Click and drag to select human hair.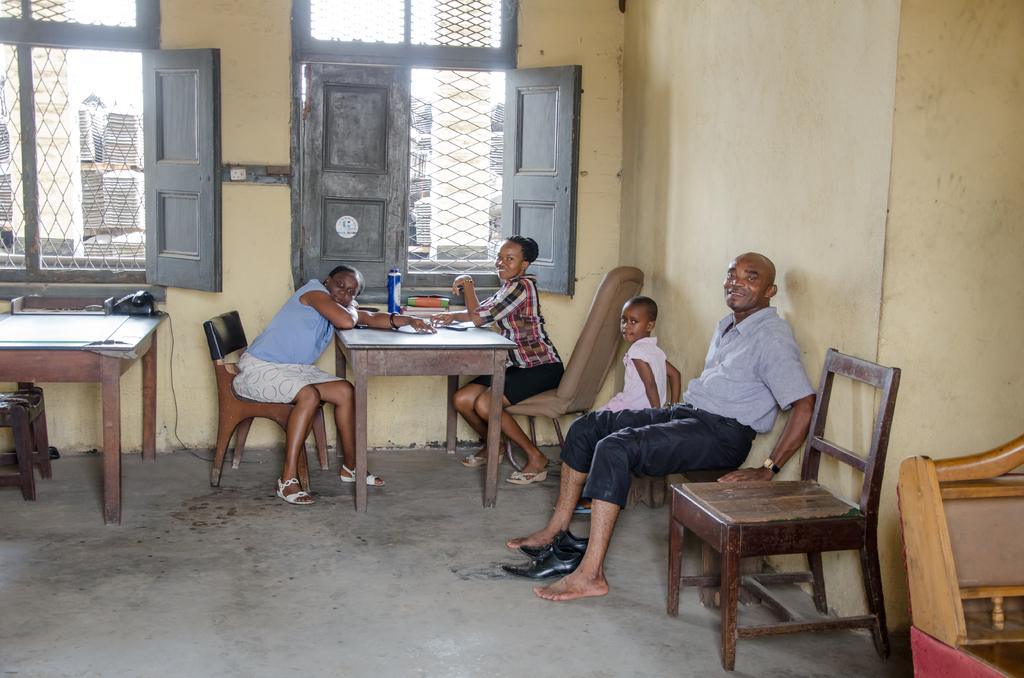
Selection: pyautogui.locateOnScreen(508, 230, 539, 257).
